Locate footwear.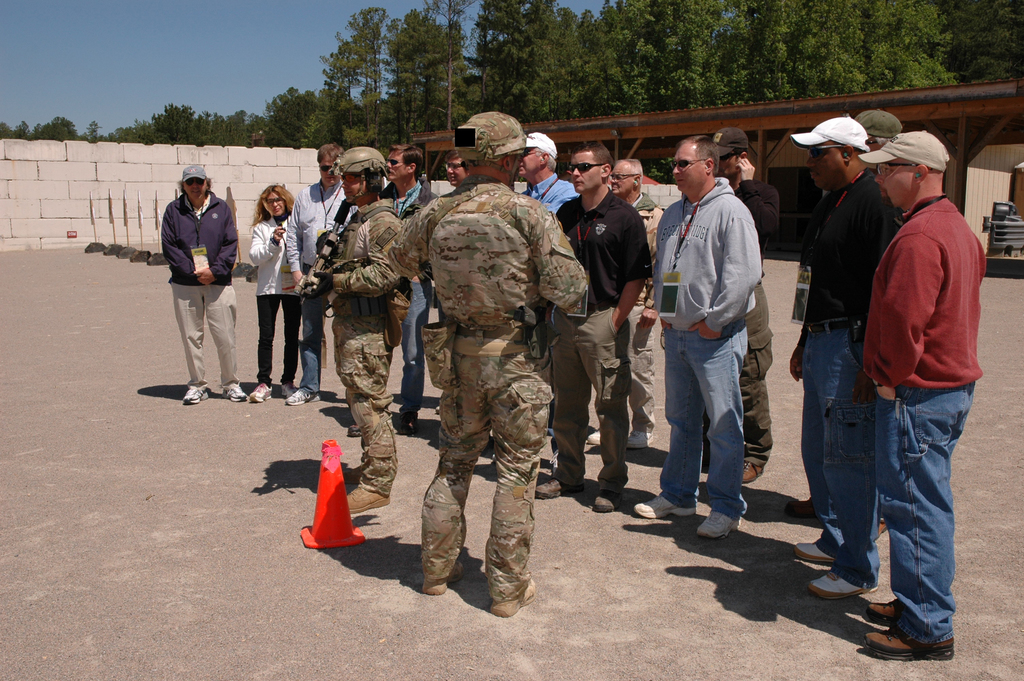
Bounding box: crop(417, 560, 487, 602).
